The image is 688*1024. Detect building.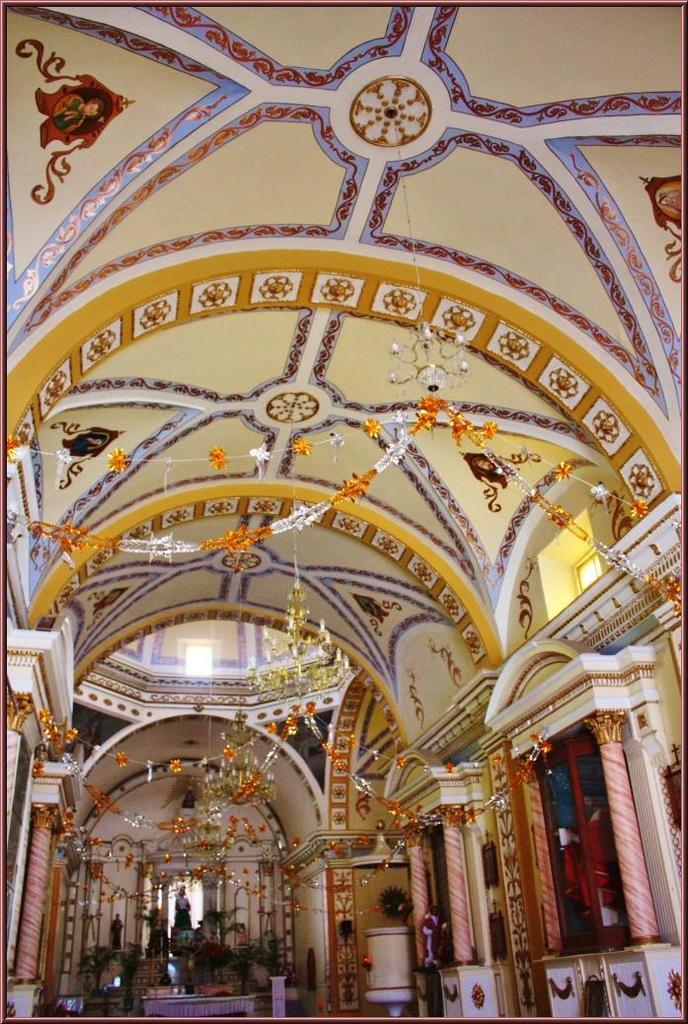
Detection: 4/0/685/1019.
